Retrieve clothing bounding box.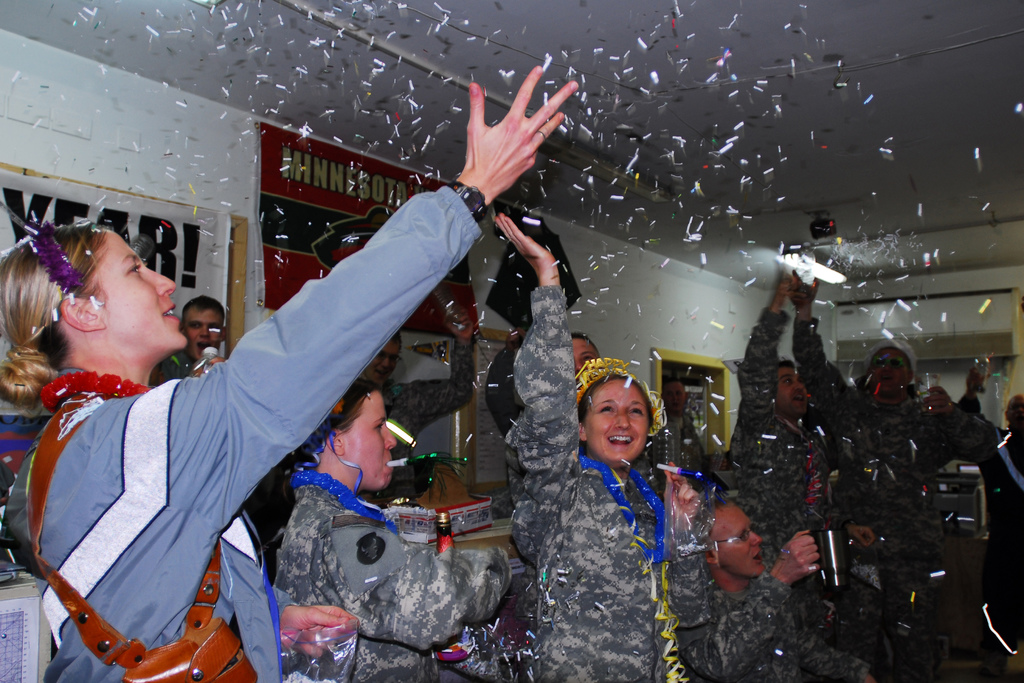
Bounding box: x1=152, y1=352, x2=199, y2=388.
